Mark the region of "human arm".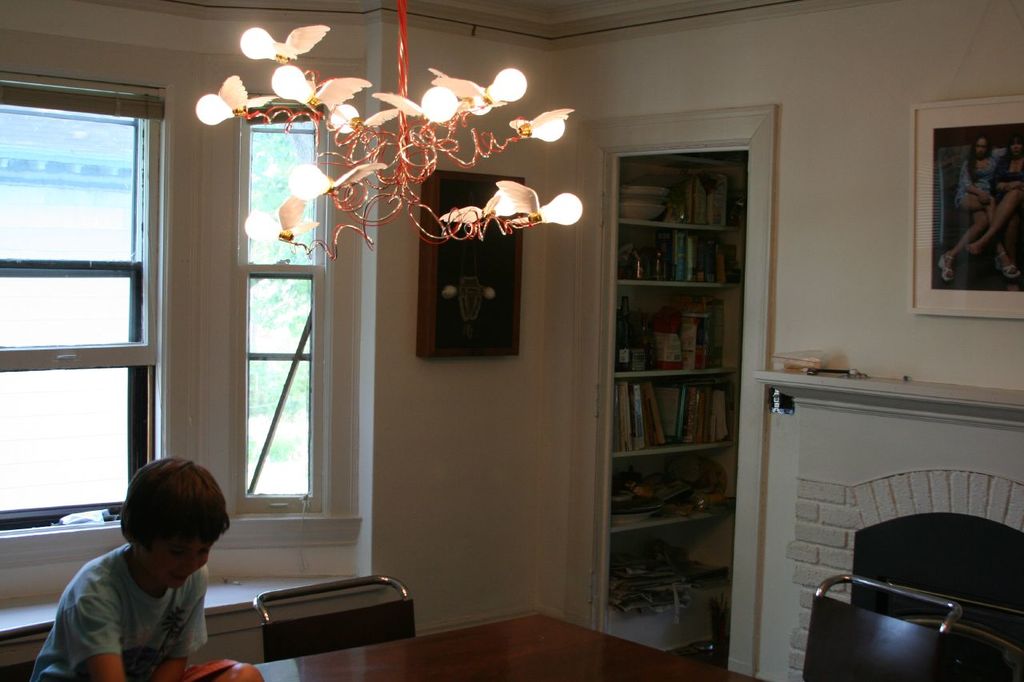
Region: {"x1": 66, "y1": 587, "x2": 132, "y2": 680}.
